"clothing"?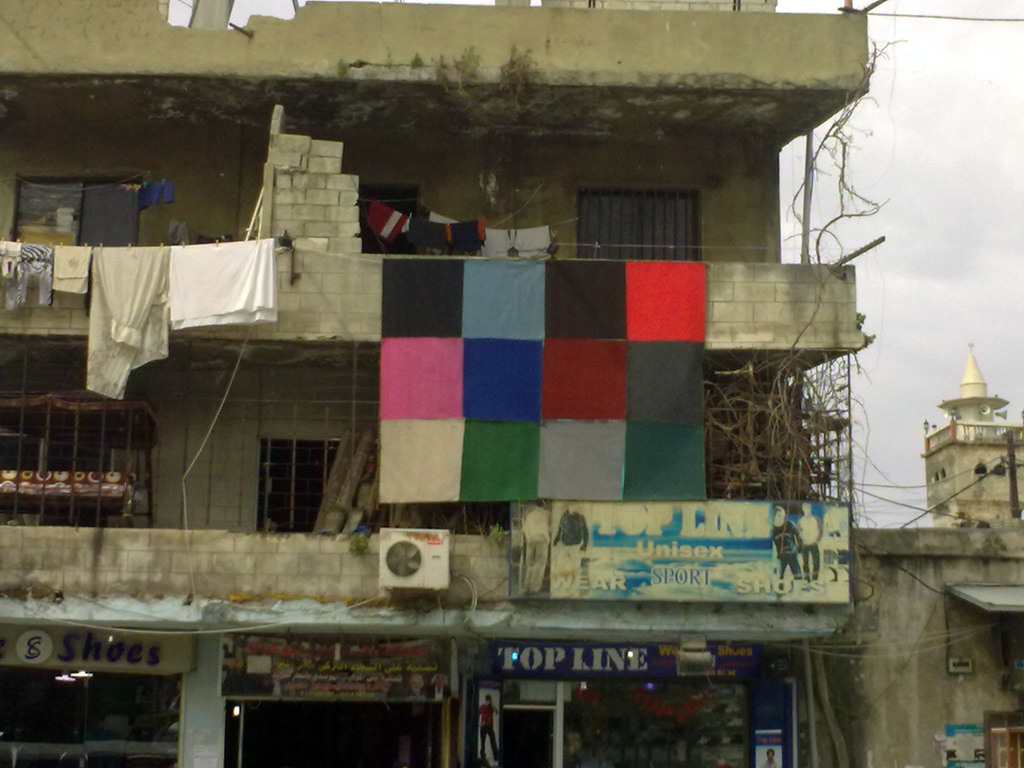
[362,196,408,243]
